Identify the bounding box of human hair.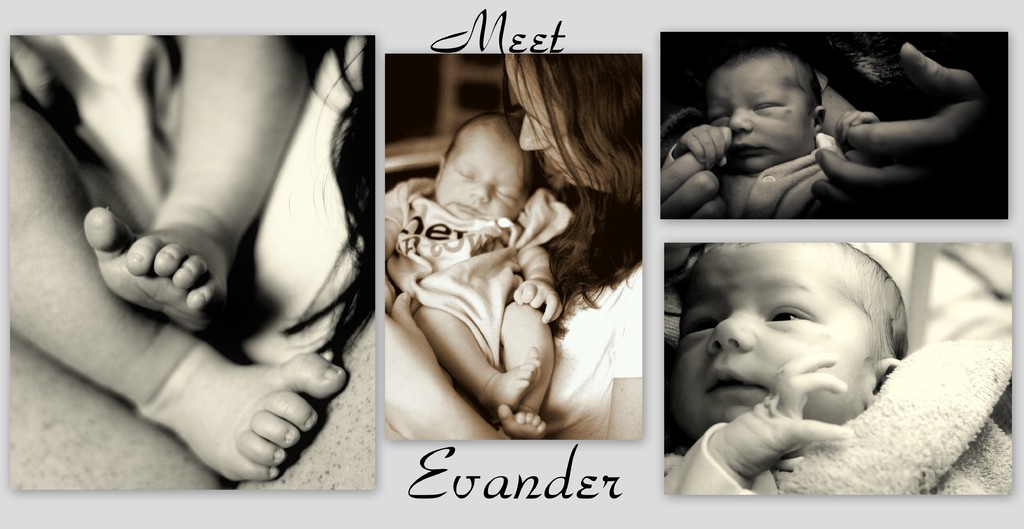
select_region(720, 44, 824, 118).
